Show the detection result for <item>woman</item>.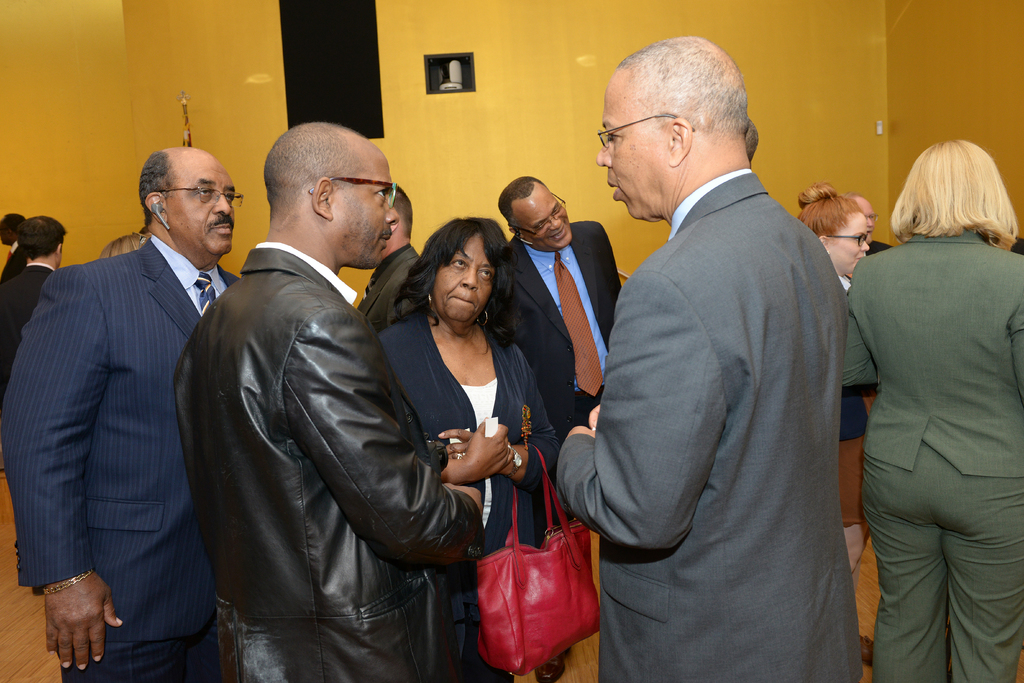
795/183/871/666.
